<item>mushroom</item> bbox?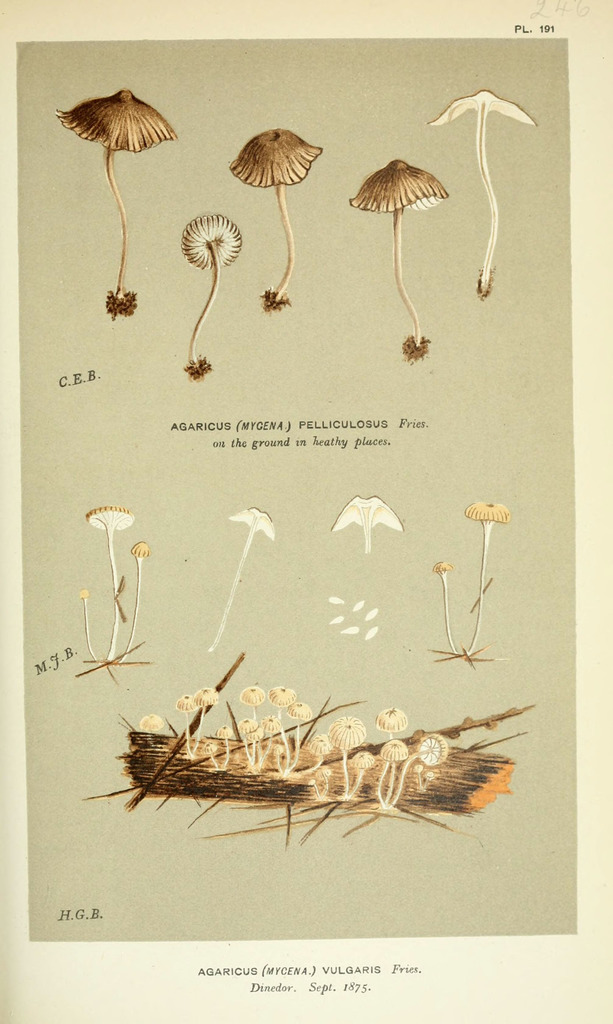
bbox=(348, 159, 440, 340)
